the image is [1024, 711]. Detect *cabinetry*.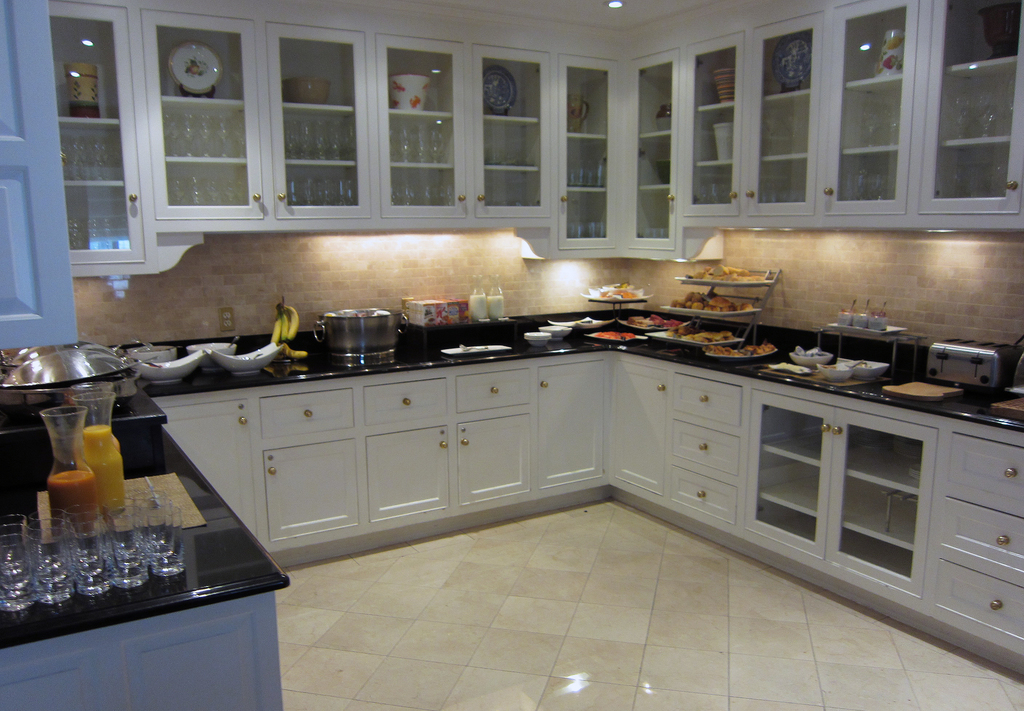
Detection: box=[920, 0, 1023, 210].
